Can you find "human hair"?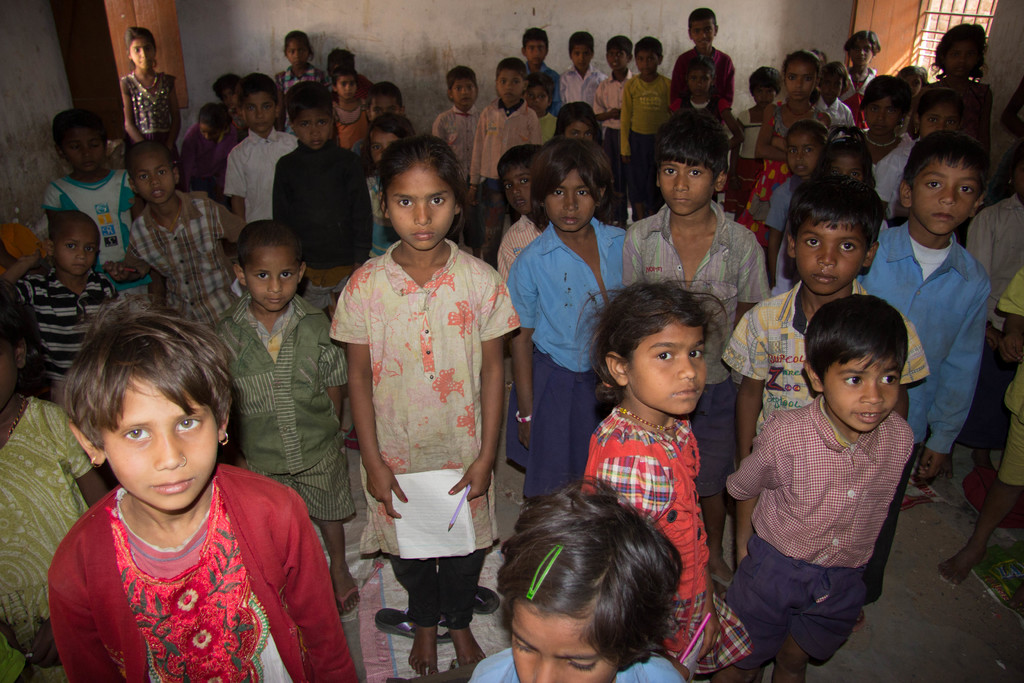
Yes, bounding box: pyautogui.locateOnScreen(698, 5, 718, 24).
